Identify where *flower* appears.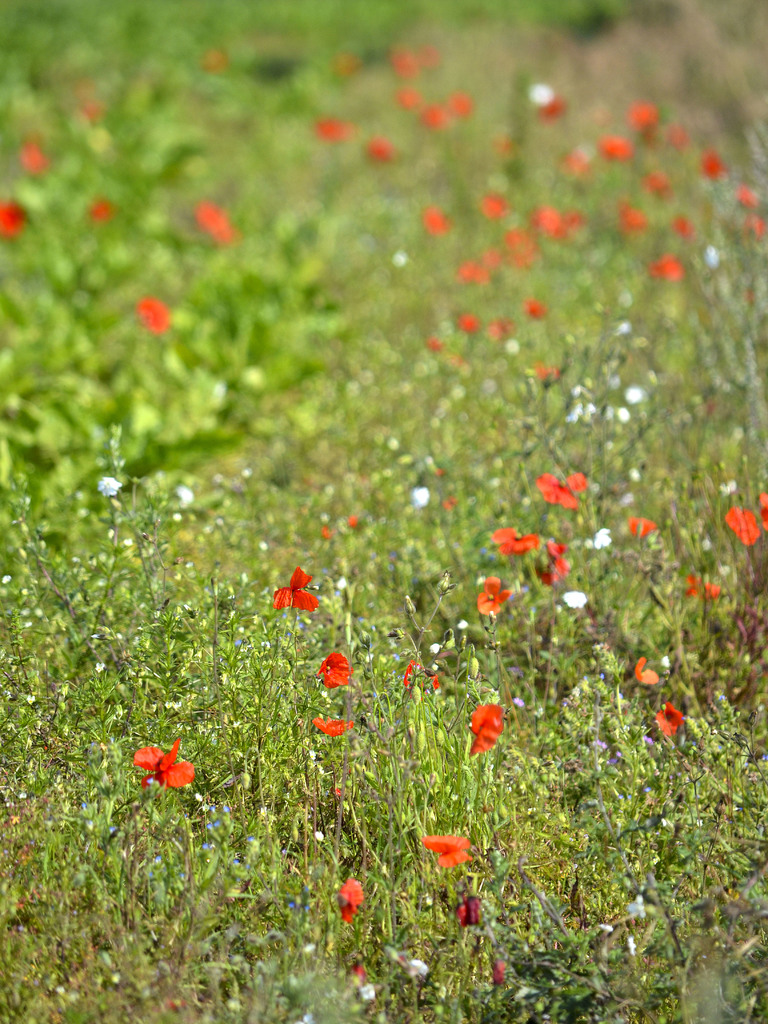
Appears at {"left": 197, "top": 200, "right": 234, "bottom": 237}.
